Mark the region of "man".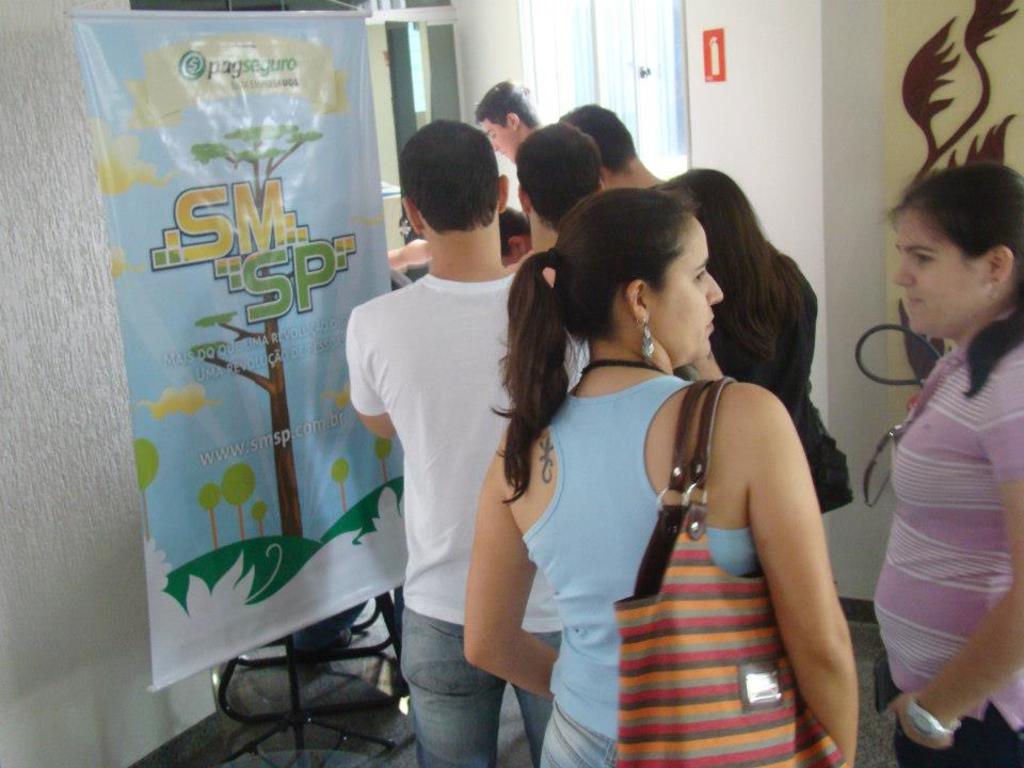
Region: detection(516, 122, 607, 288).
